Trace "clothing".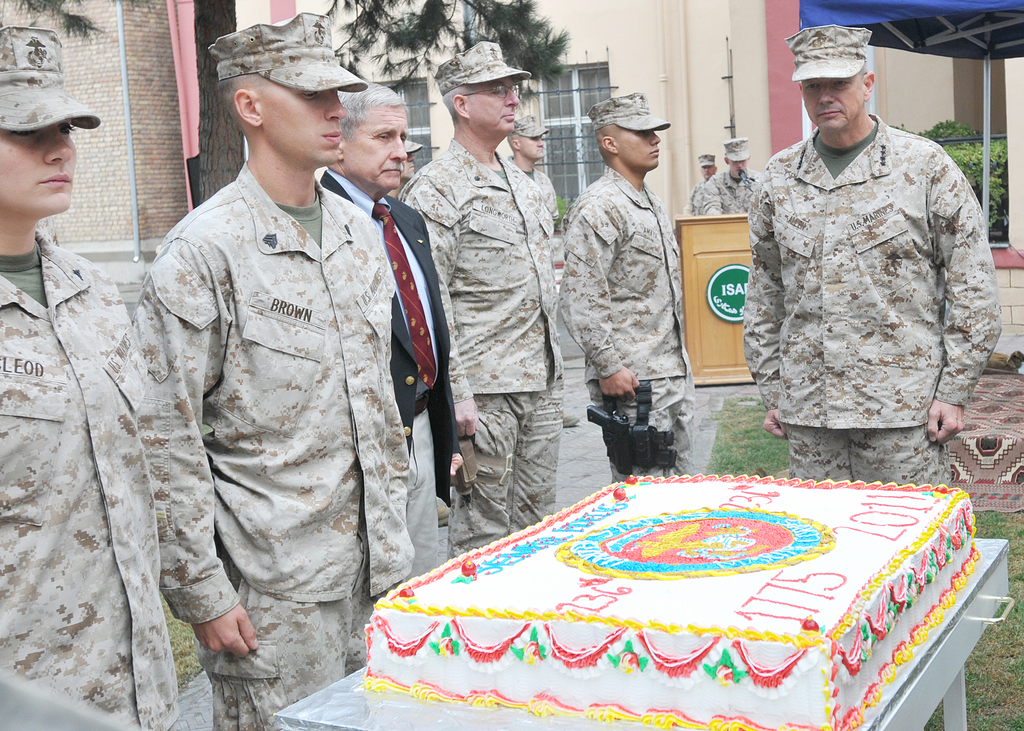
Traced to x1=507 y1=150 x2=564 y2=239.
